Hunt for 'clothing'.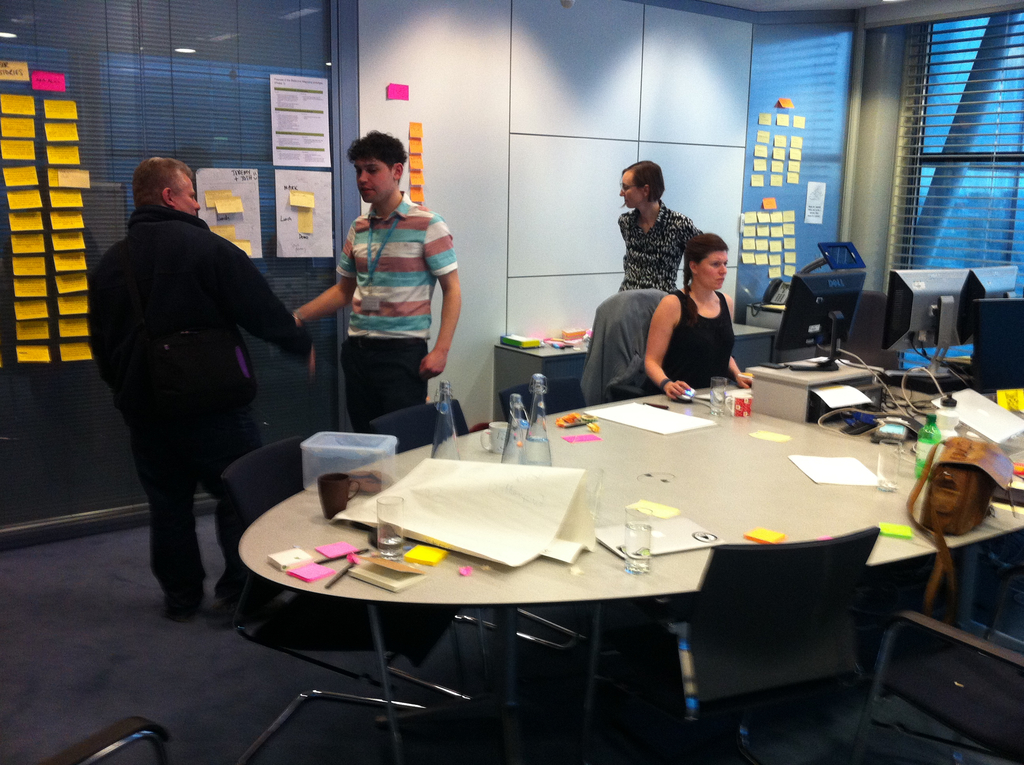
Hunted down at (614,199,710,287).
